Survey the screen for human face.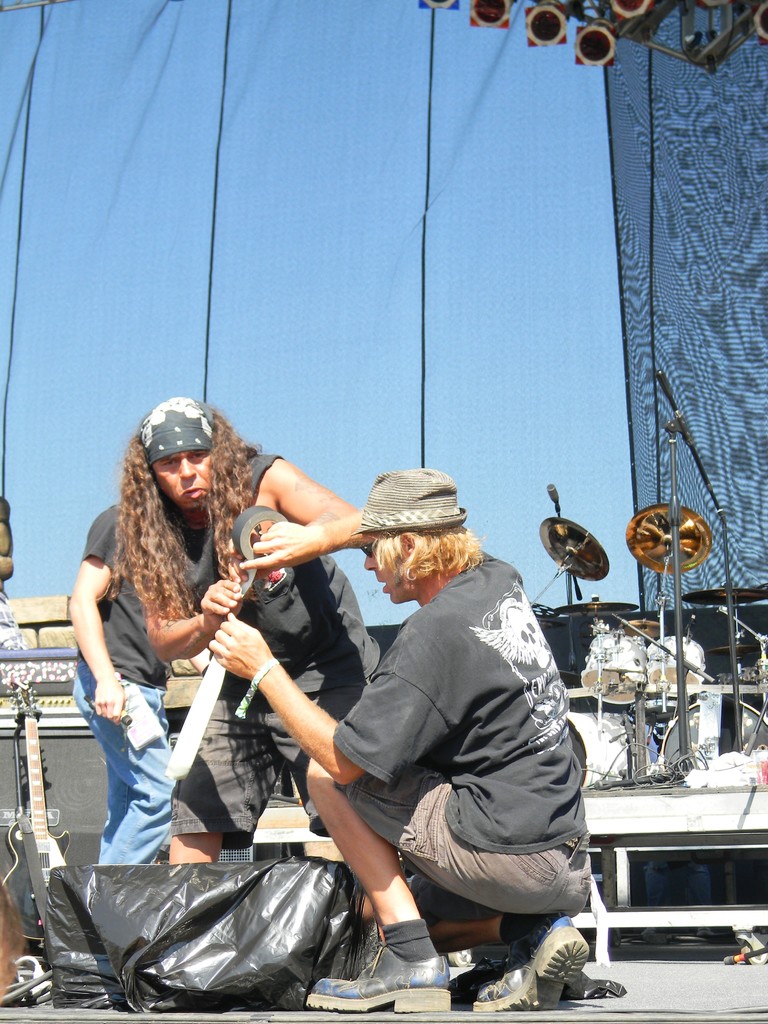
Survey found: pyautogui.locateOnScreen(361, 531, 412, 605).
